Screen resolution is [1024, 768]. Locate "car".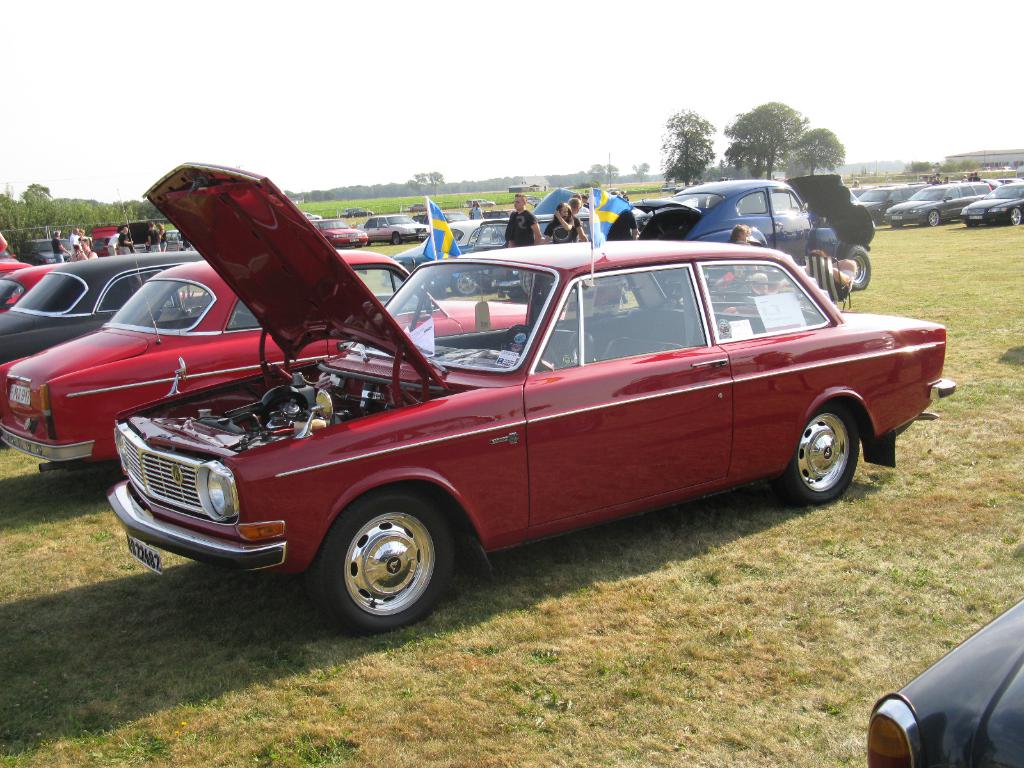
{"left": 0, "top": 244, "right": 521, "bottom": 482}.
